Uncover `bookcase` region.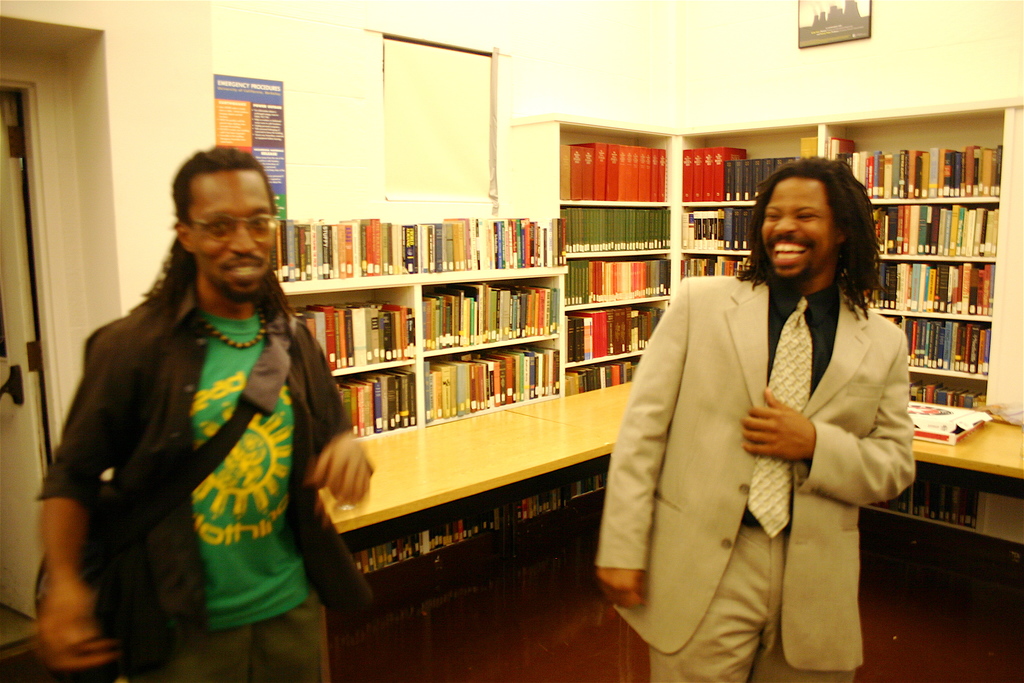
Uncovered: pyautogui.locateOnScreen(257, 211, 582, 450).
